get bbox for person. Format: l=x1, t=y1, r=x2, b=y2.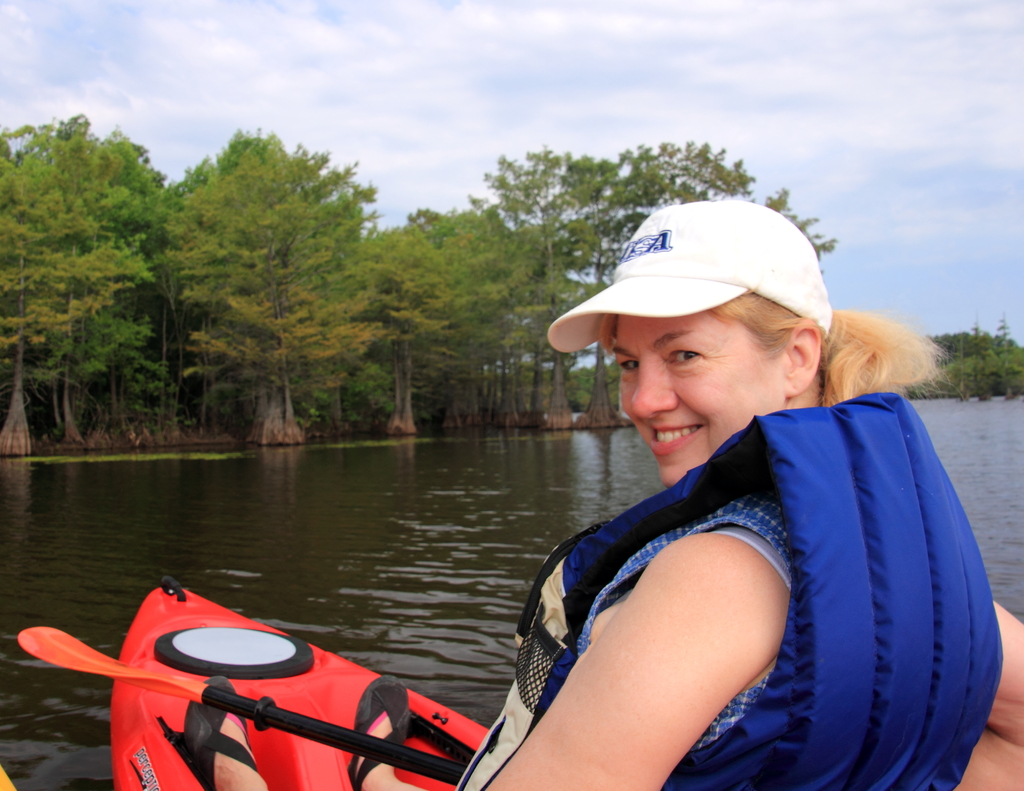
l=175, t=192, r=1023, b=790.
